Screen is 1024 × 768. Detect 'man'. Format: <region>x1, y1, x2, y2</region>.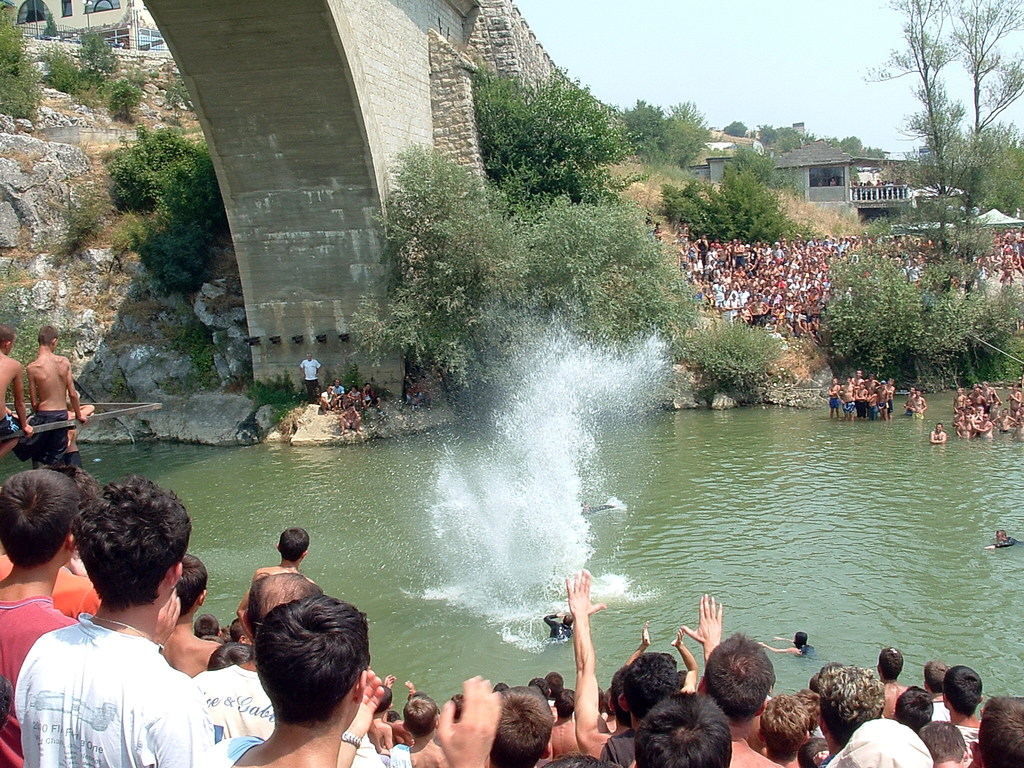
<region>62, 396, 95, 470</region>.
